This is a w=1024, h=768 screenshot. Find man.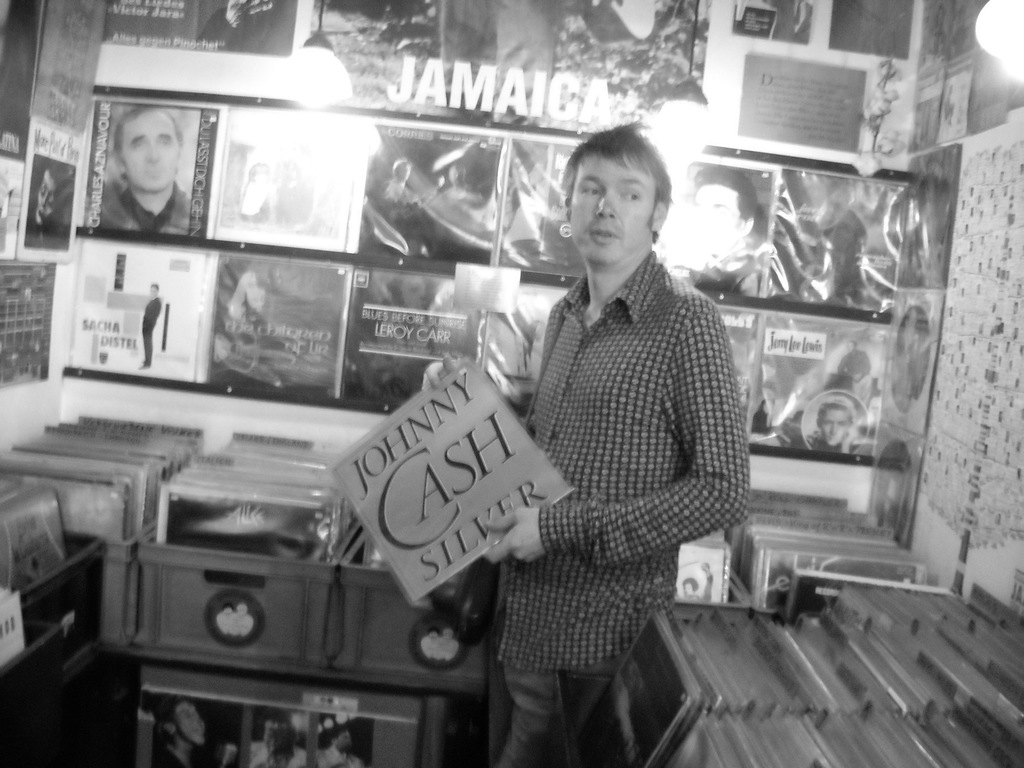
Bounding box: <bbox>689, 163, 767, 300</bbox>.
